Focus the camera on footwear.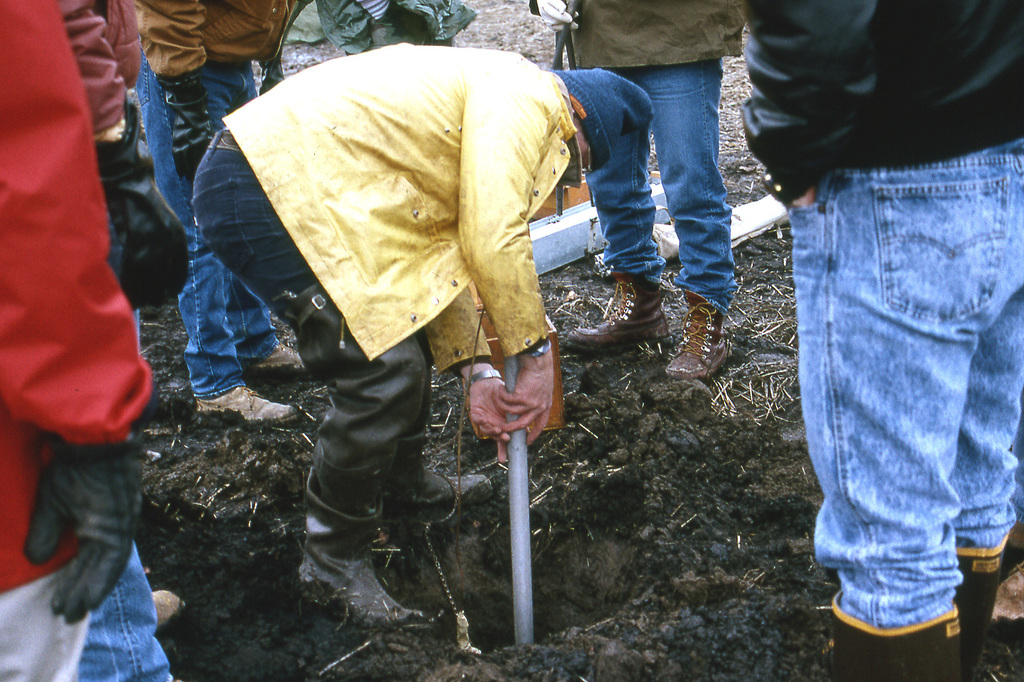
Focus region: (950,530,1011,681).
